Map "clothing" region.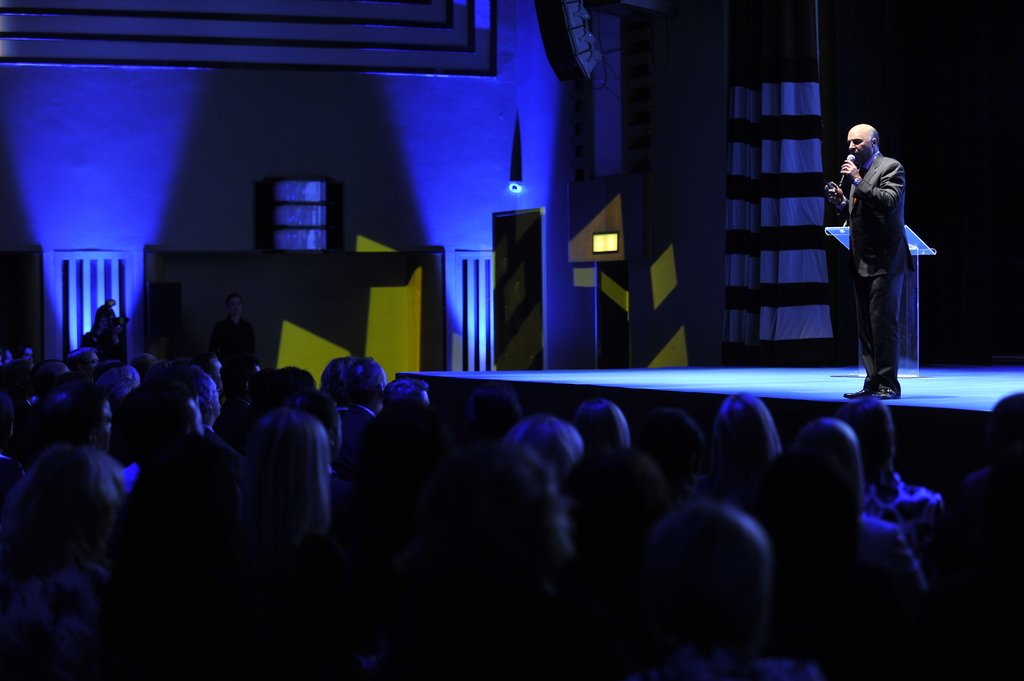
Mapped to 209,312,253,413.
